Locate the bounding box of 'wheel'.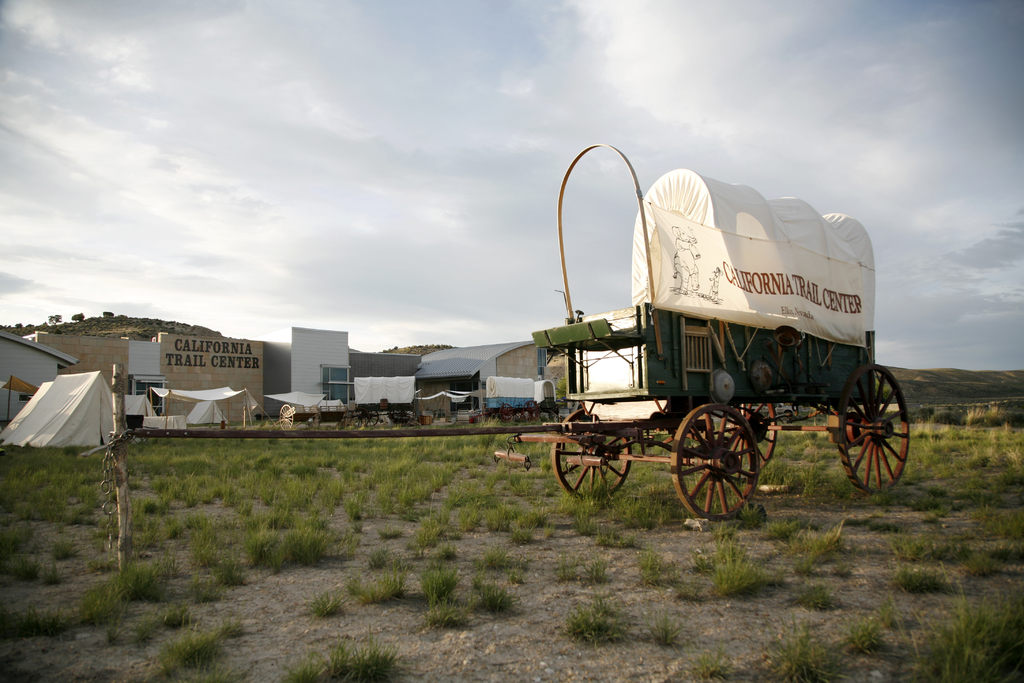
Bounding box: (left=550, top=406, right=633, bottom=502).
